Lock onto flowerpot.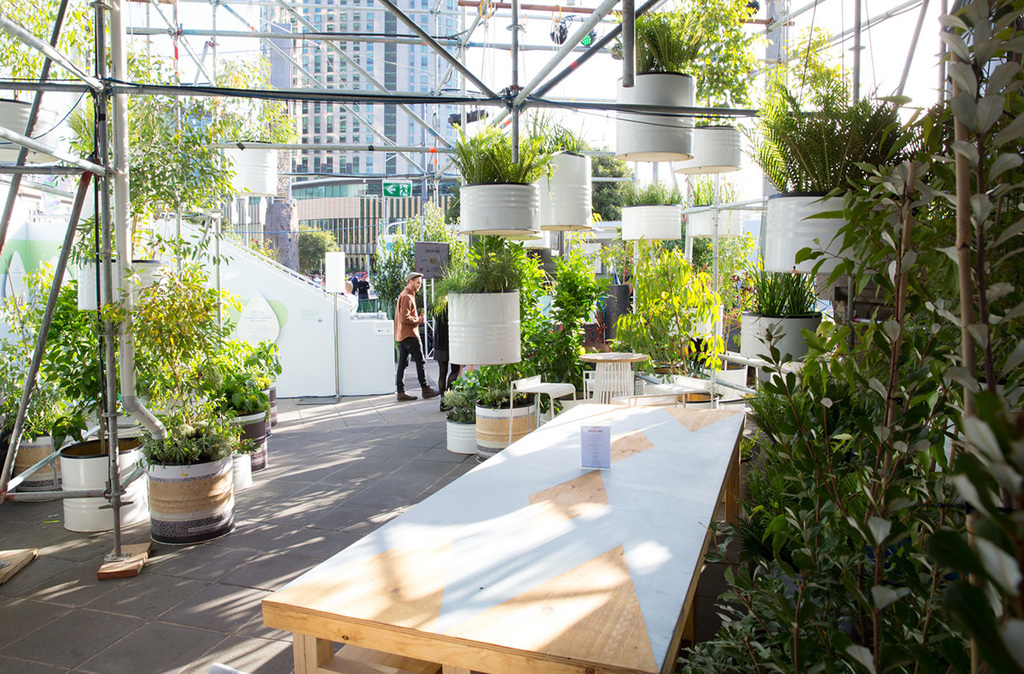
Locked: 0/94/50/159.
